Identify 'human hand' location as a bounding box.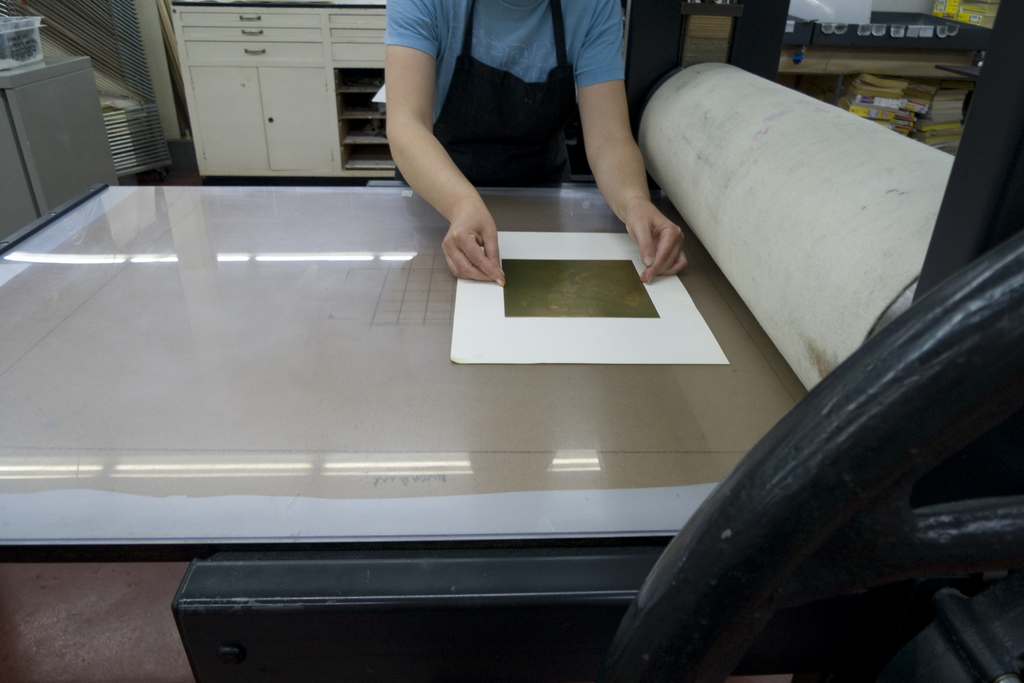
detection(627, 166, 696, 277).
